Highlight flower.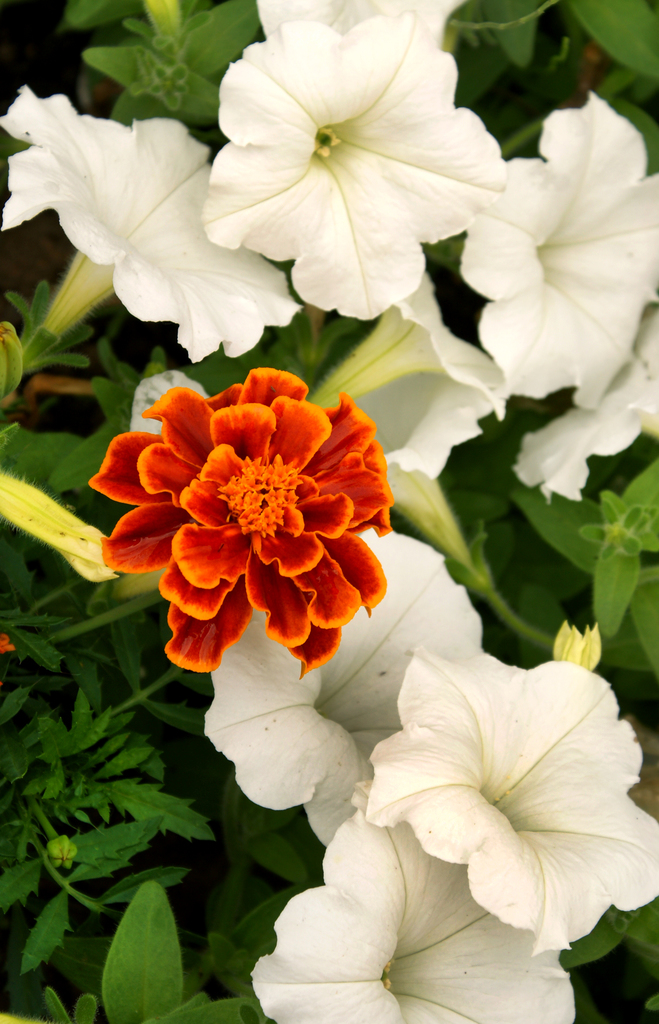
Highlighted region: crop(361, 645, 658, 948).
